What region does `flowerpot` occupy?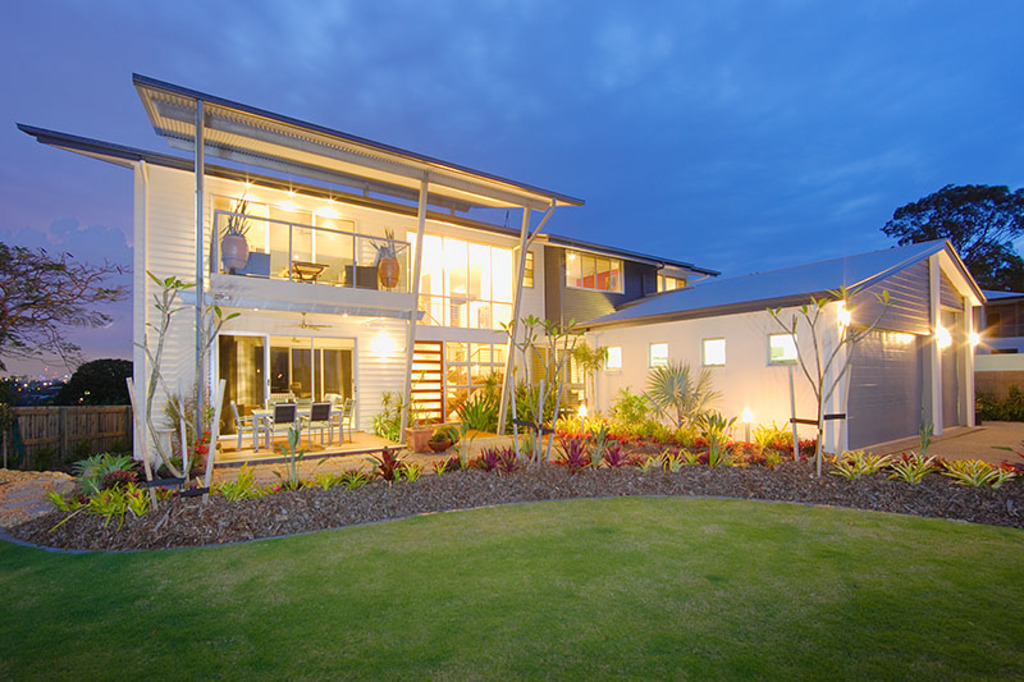
<box>374,253,399,289</box>.
